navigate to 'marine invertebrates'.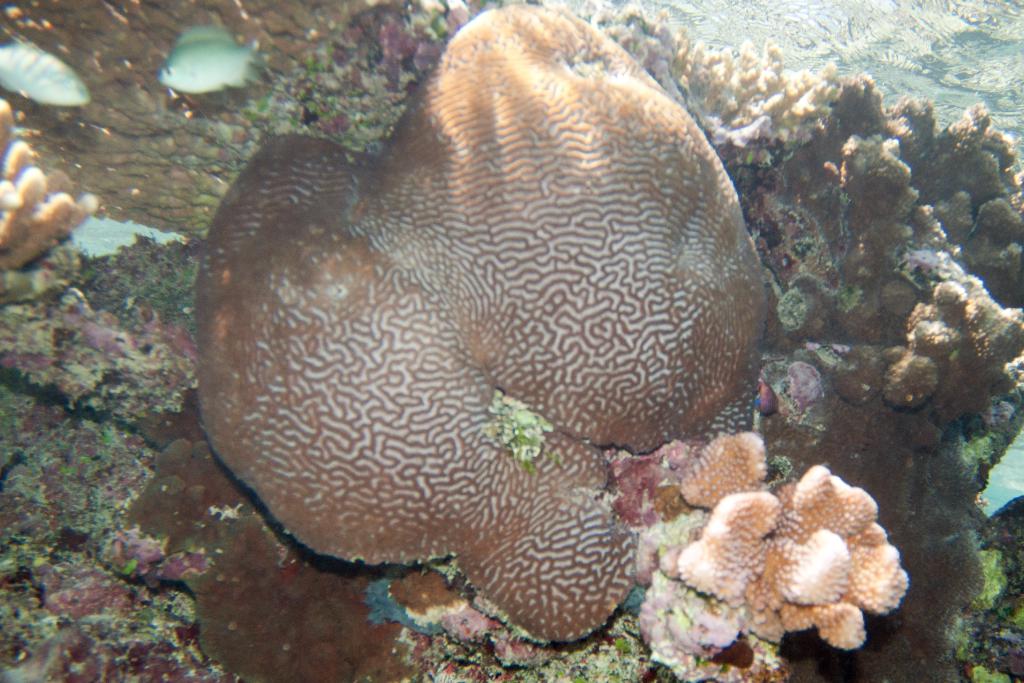
Navigation target: (811, 57, 902, 137).
